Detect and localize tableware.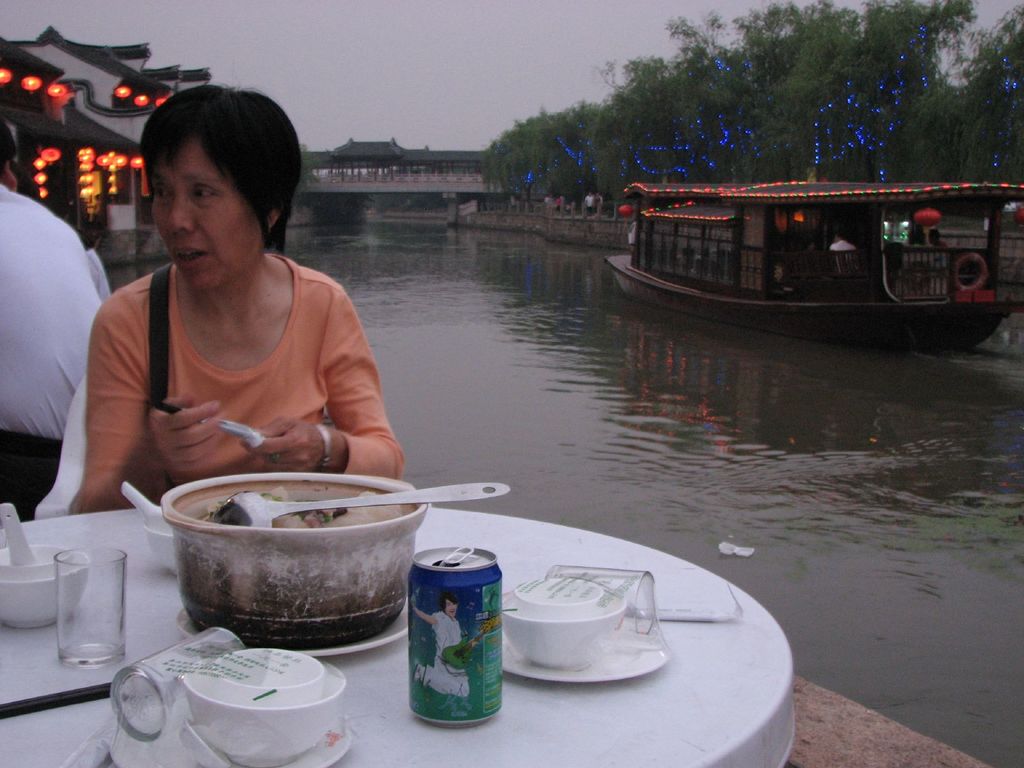
Localized at Rect(58, 543, 127, 666).
